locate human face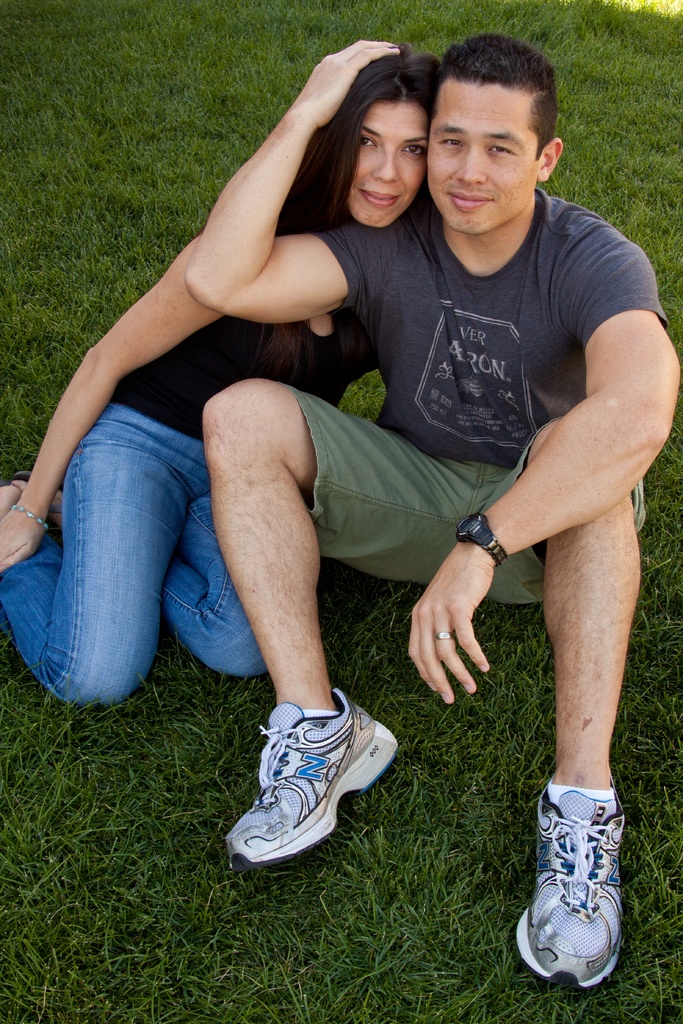
<box>423,82,551,239</box>
